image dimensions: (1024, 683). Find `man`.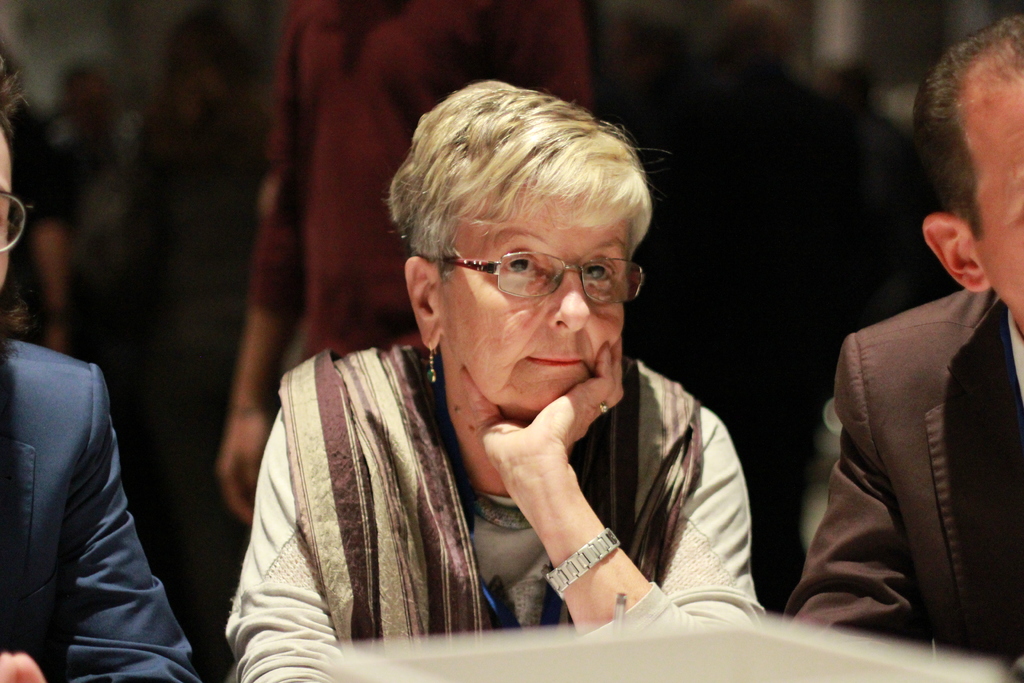
x1=214, y1=0, x2=589, y2=528.
